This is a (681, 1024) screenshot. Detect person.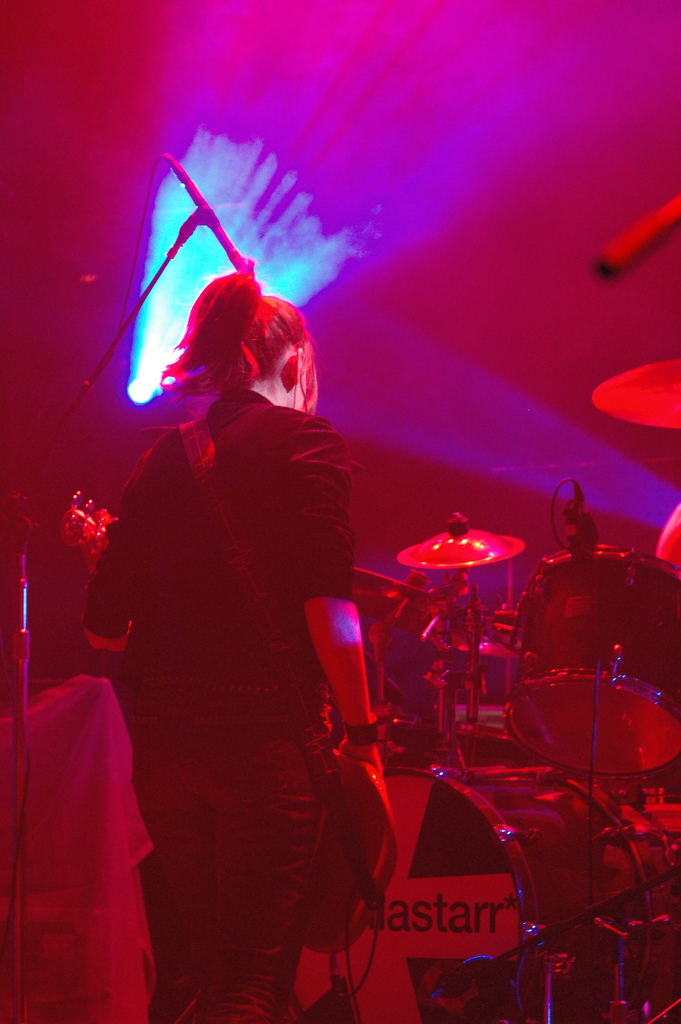
Rect(79, 257, 385, 1023).
